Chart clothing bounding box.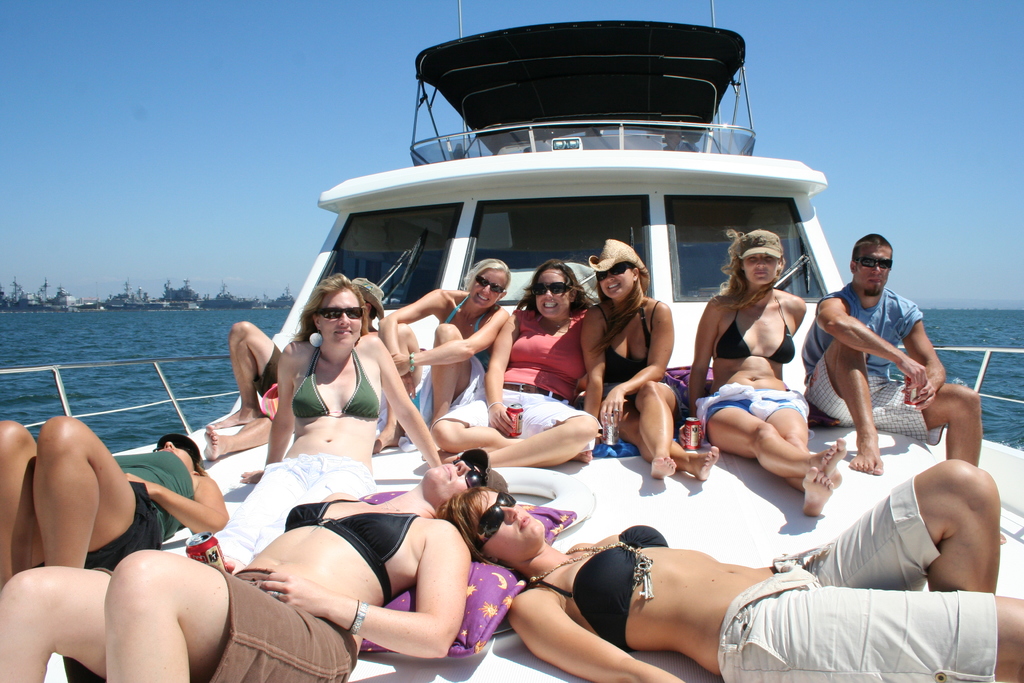
Charted: <box>824,255,947,465</box>.
